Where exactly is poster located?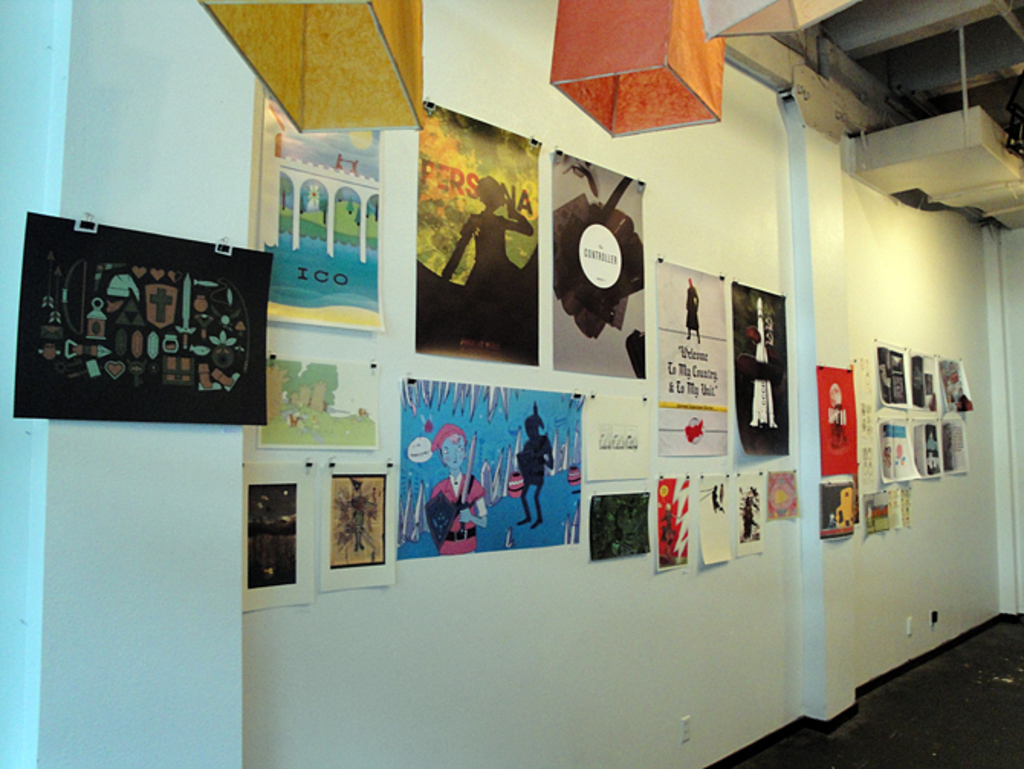
Its bounding box is x1=735, y1=278, x2=790, y2=454.
